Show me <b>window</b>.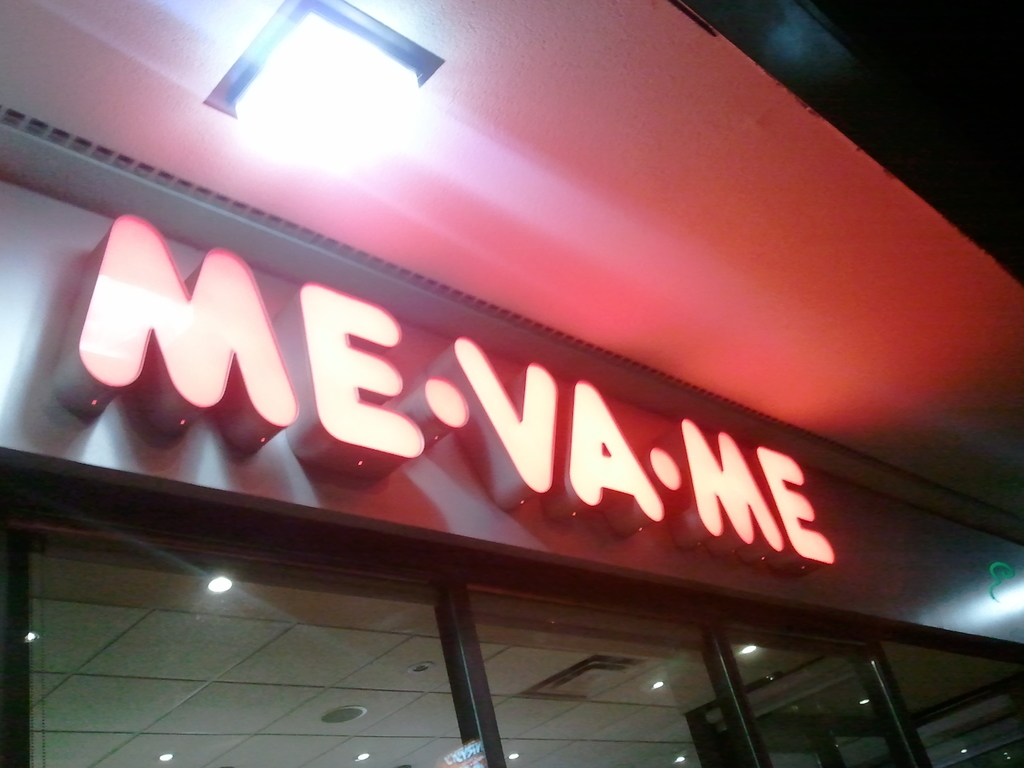
<b>window</b> is here: Rect(468, 590, 751, 765).
